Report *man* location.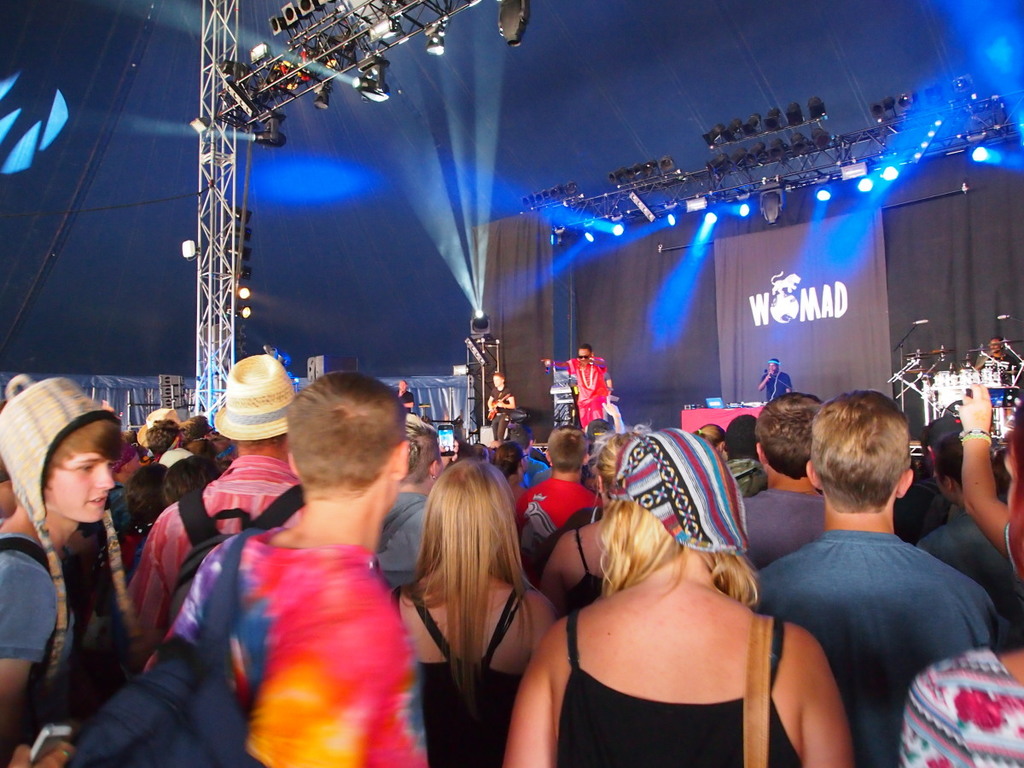
Report: x1=754 y1=355 x2=795 y2=404.
